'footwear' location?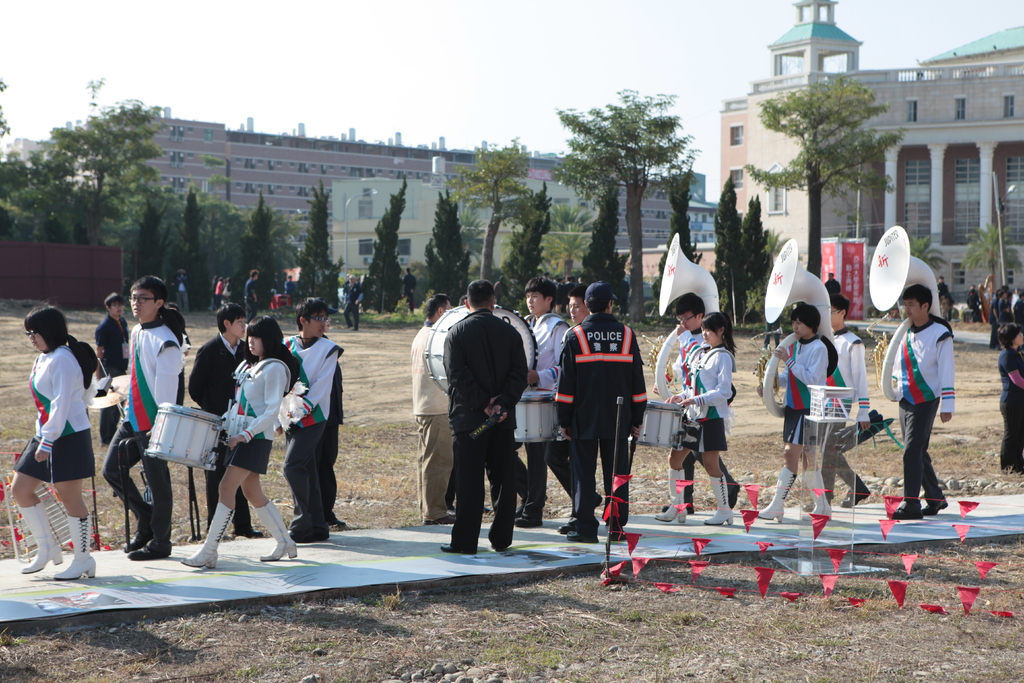
select_region(440, 543, 452, 550)
